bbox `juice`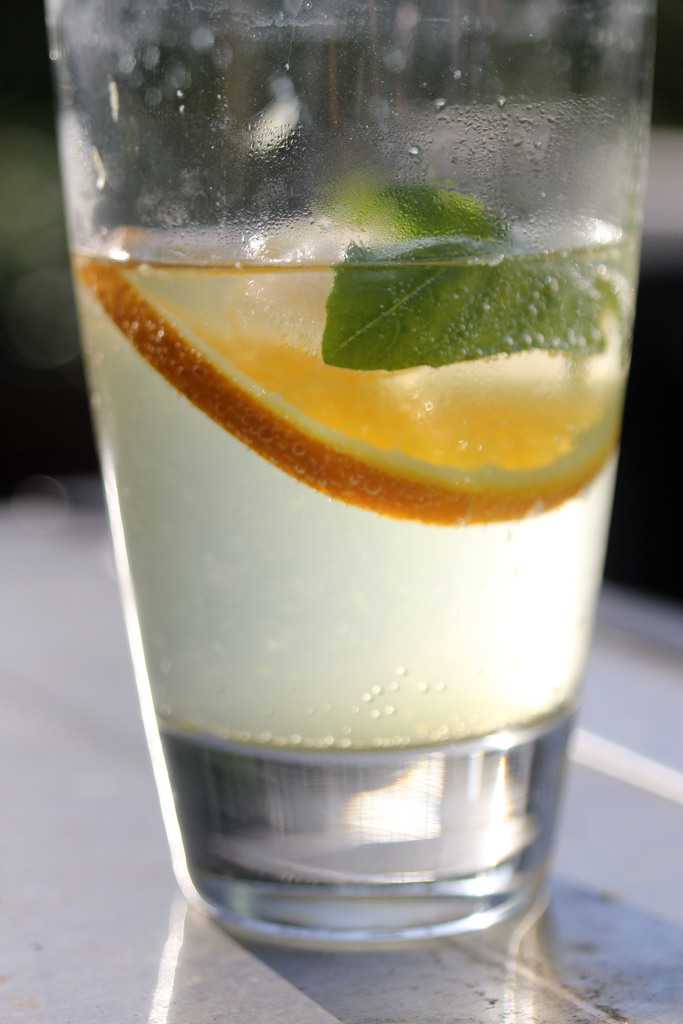
100,141,662,719
